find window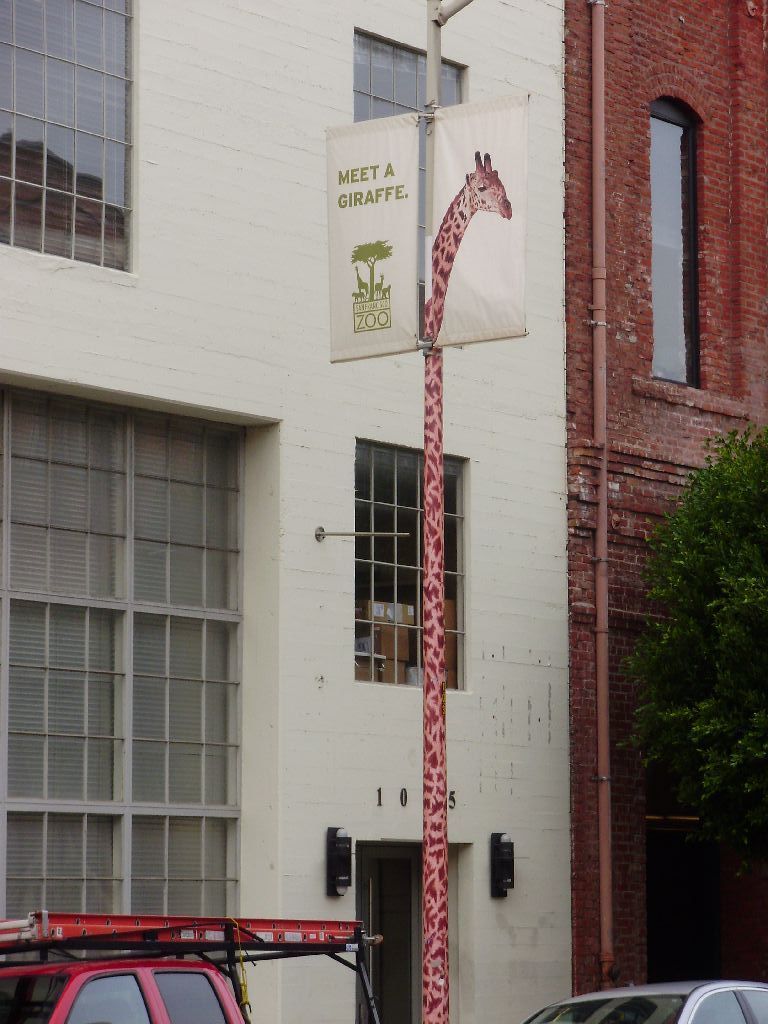
(0,0,131,273)
